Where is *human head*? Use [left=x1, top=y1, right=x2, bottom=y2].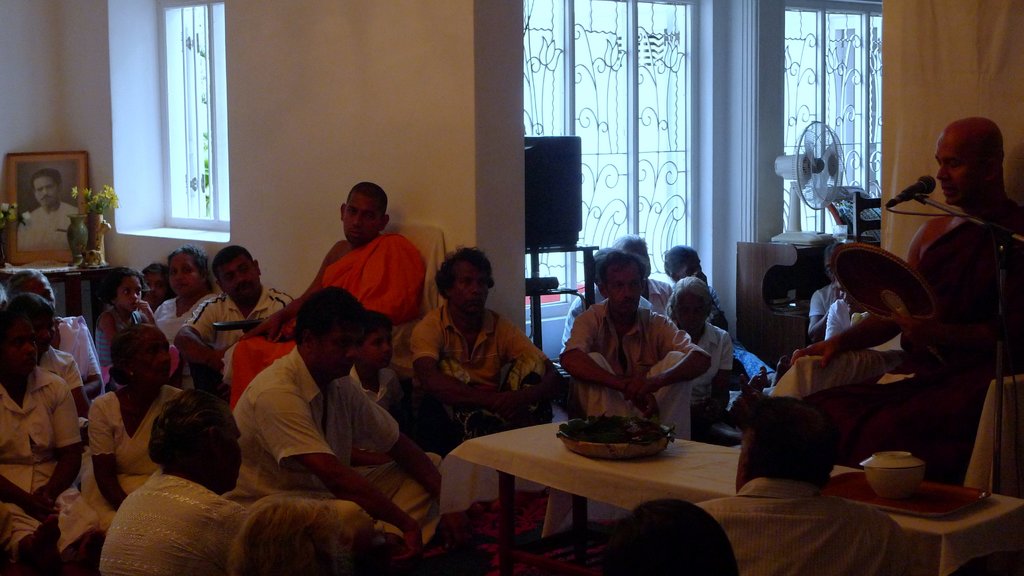
[left=10, top=266, right=56, bottom=300].
